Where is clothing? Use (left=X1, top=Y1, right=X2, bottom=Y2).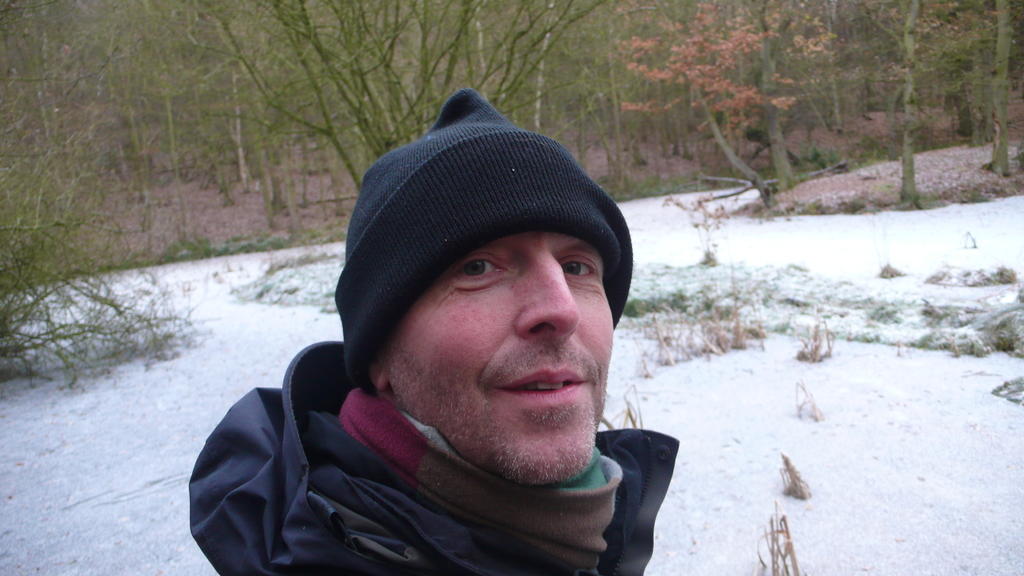
(left=156, top=305, right=750, bottom=575).
